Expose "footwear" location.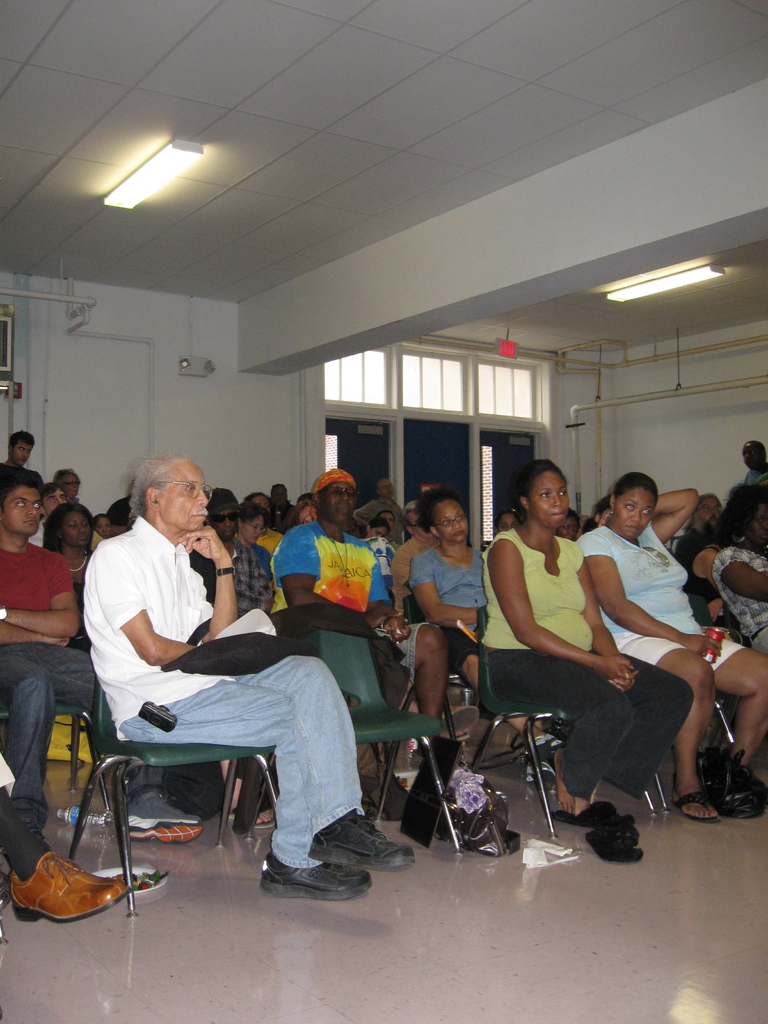
Exposed at crop(587, 822, 646, 868).
